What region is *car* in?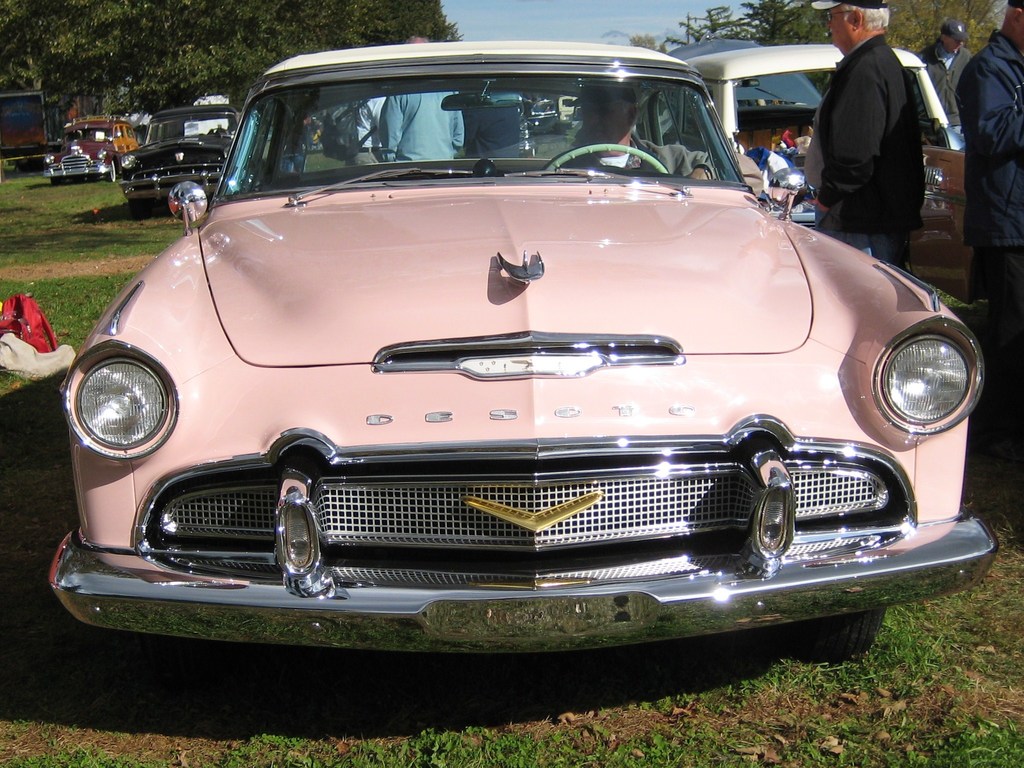
[x1=48, y1=118, x2=136, y2=182].
